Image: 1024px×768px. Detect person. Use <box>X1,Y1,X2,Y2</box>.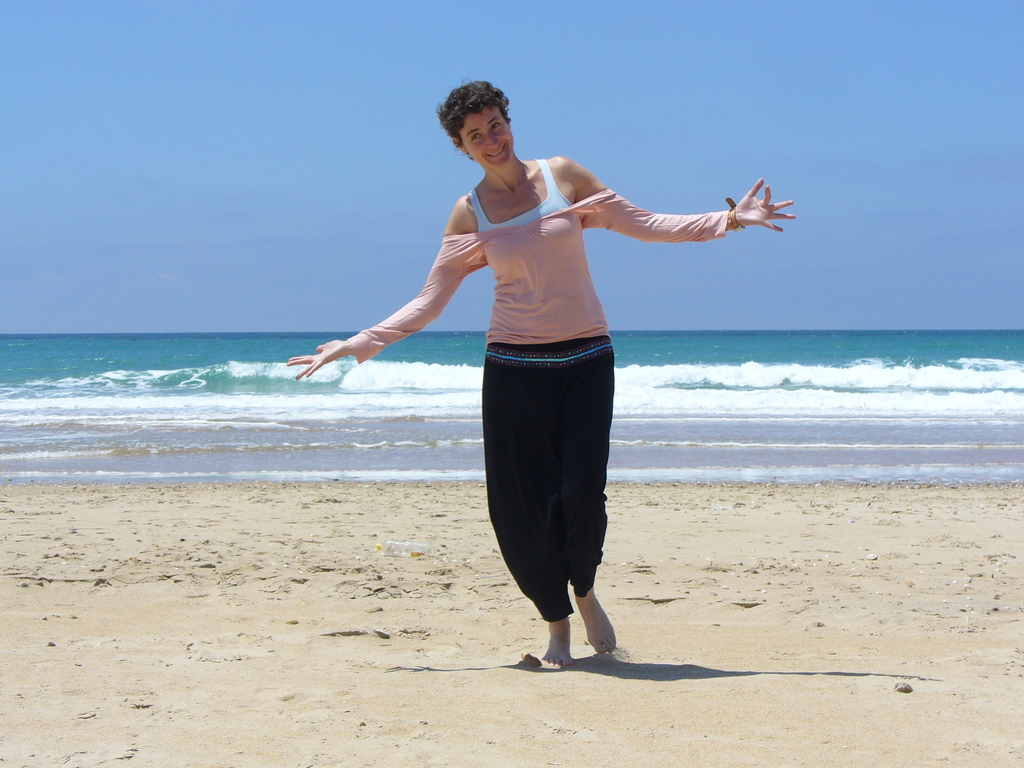
<box>331,92,765,671</box>.
